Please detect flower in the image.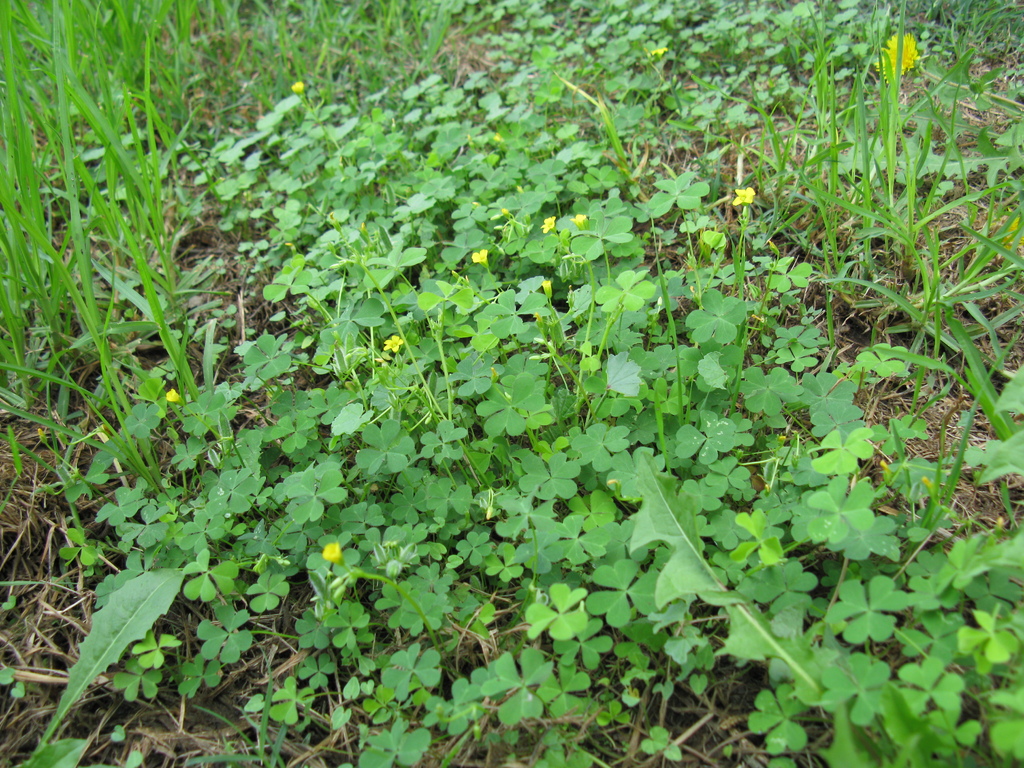
l=163, t=387, r=181, b=404.
